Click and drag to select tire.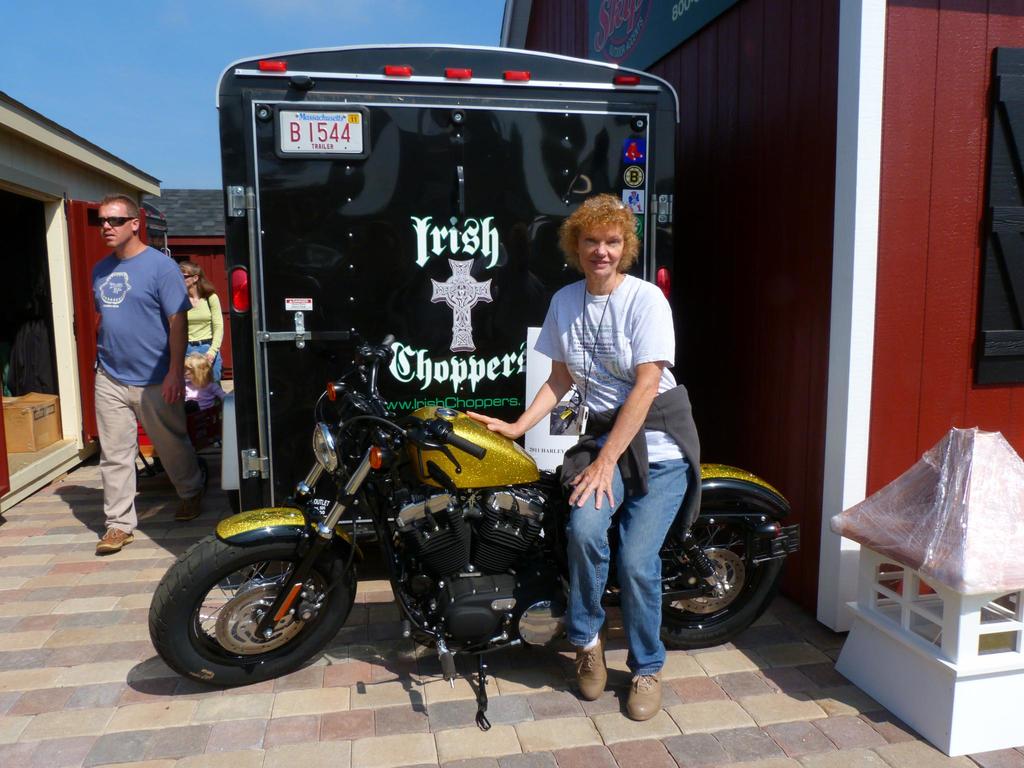
Selection: Rect(224, 489, 239, 514).
